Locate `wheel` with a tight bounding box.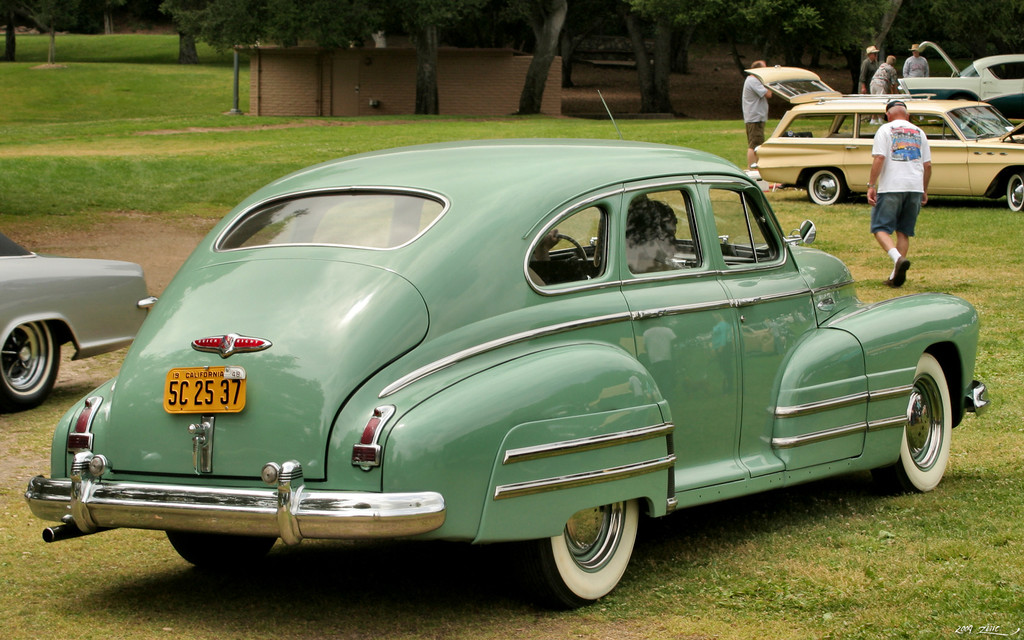
168:529:282:568.
